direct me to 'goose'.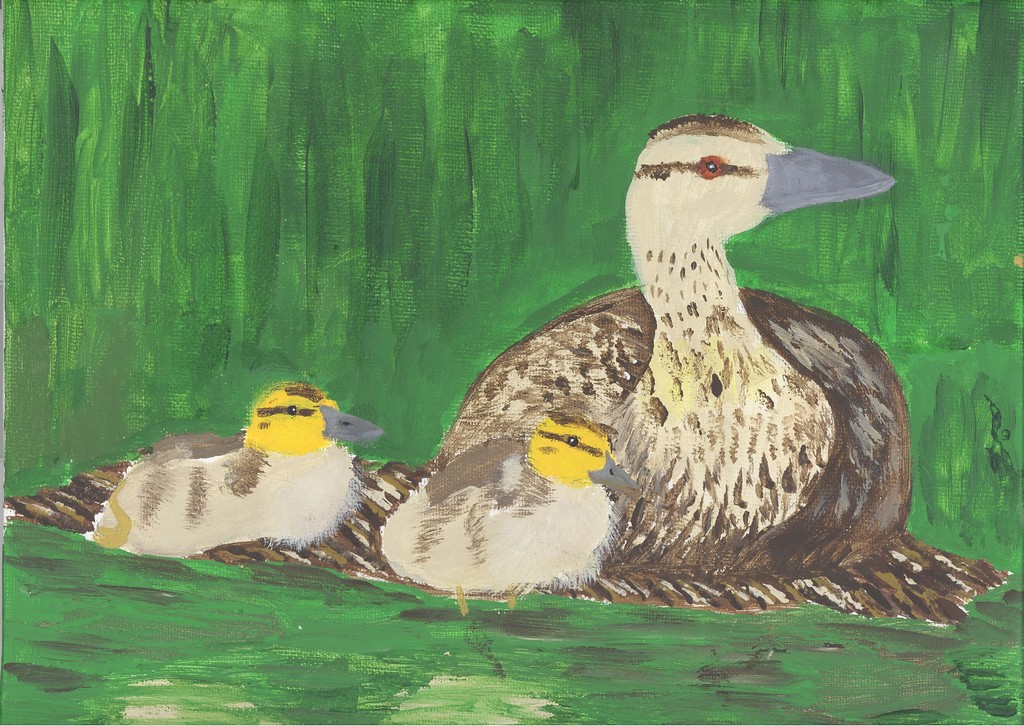
Direction: <bbox>88, 385, 376, 560</bbox>.
